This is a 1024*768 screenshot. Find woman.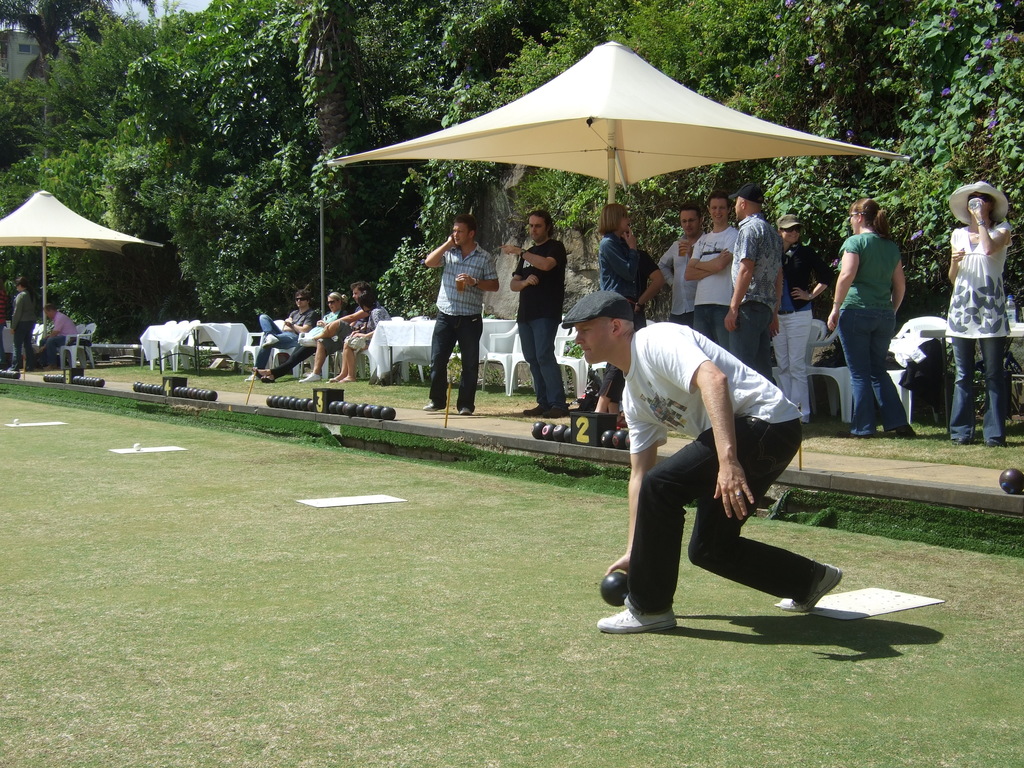
Bounding box: x1=826, y1=200, x2=910, y2=435.
